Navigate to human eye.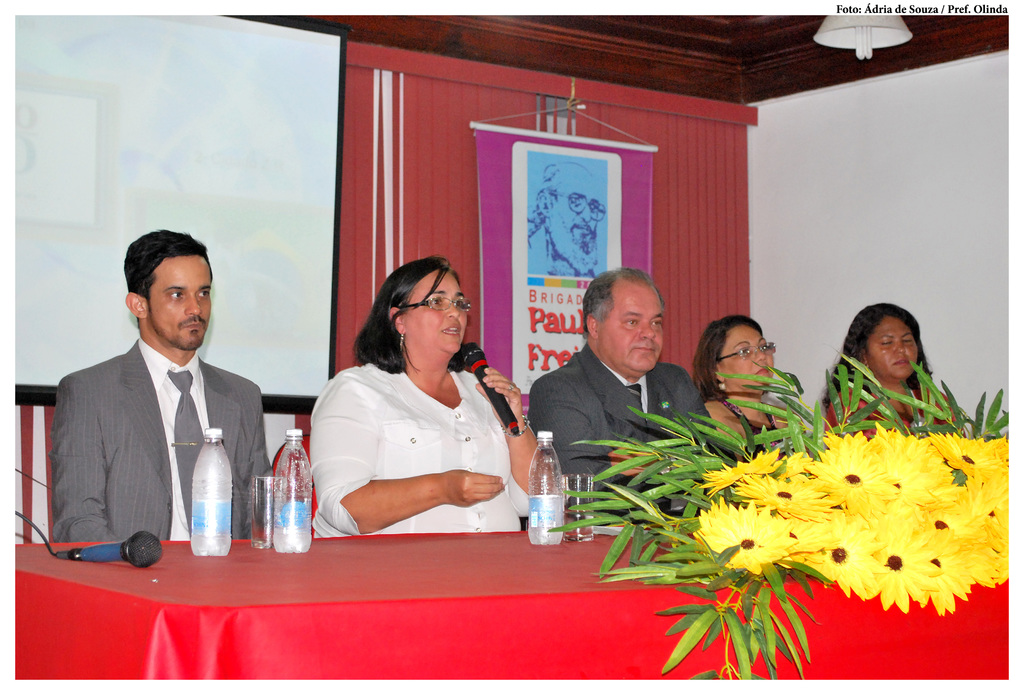
Navigation target: (left=882, top=339, right=894, bottom=346).
